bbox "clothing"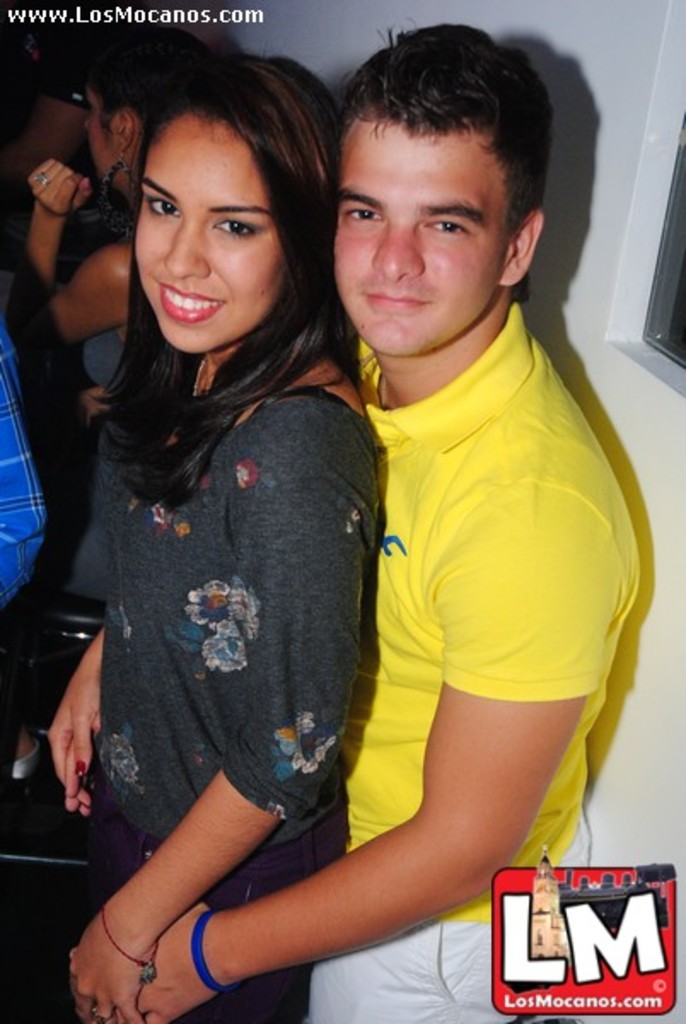
0/323/58/611
